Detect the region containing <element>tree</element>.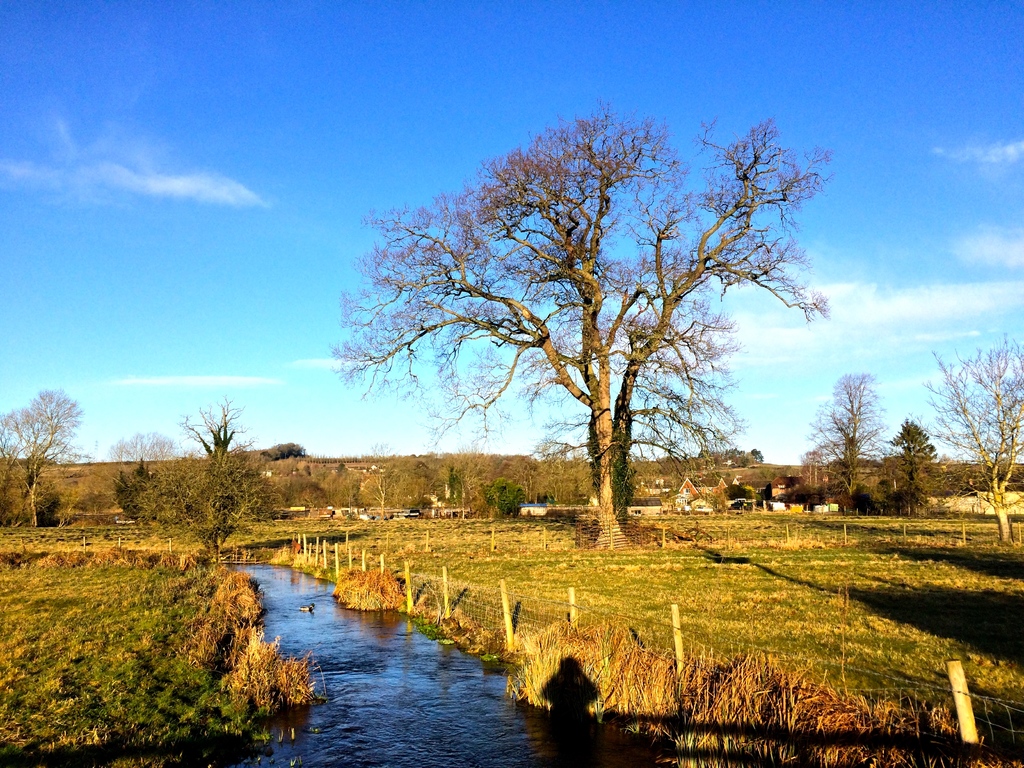
crop(136, 404, 278, 556).
